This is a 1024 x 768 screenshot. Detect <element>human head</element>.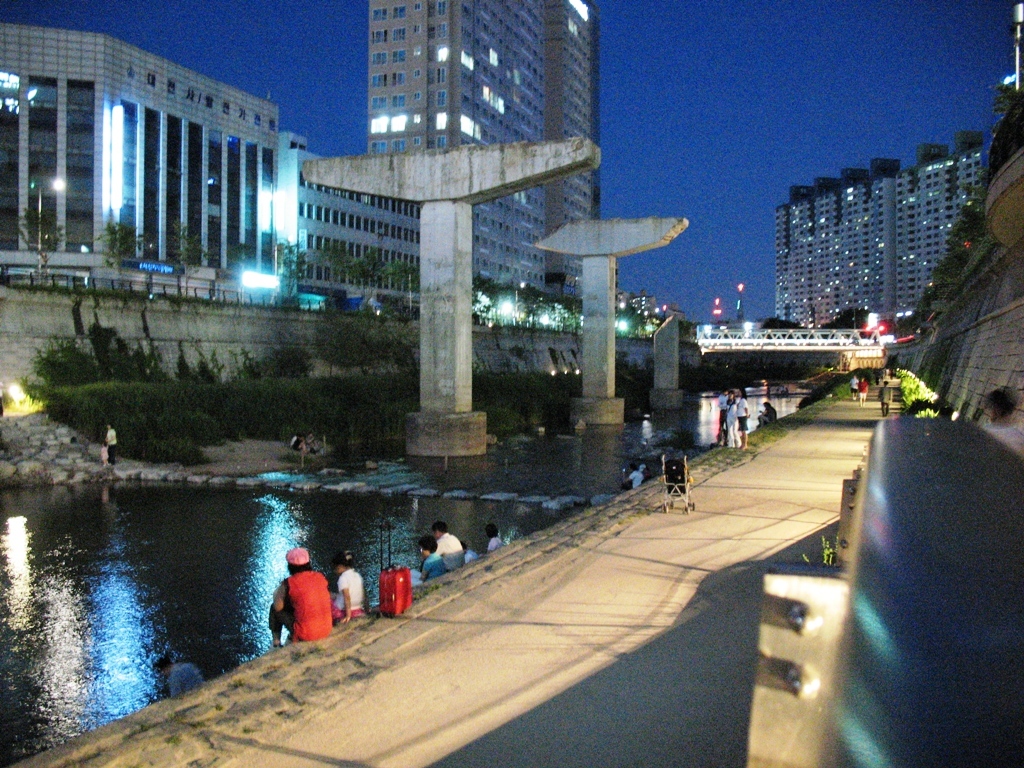
(x1=760, y1=400, x2=774, y2=411).
